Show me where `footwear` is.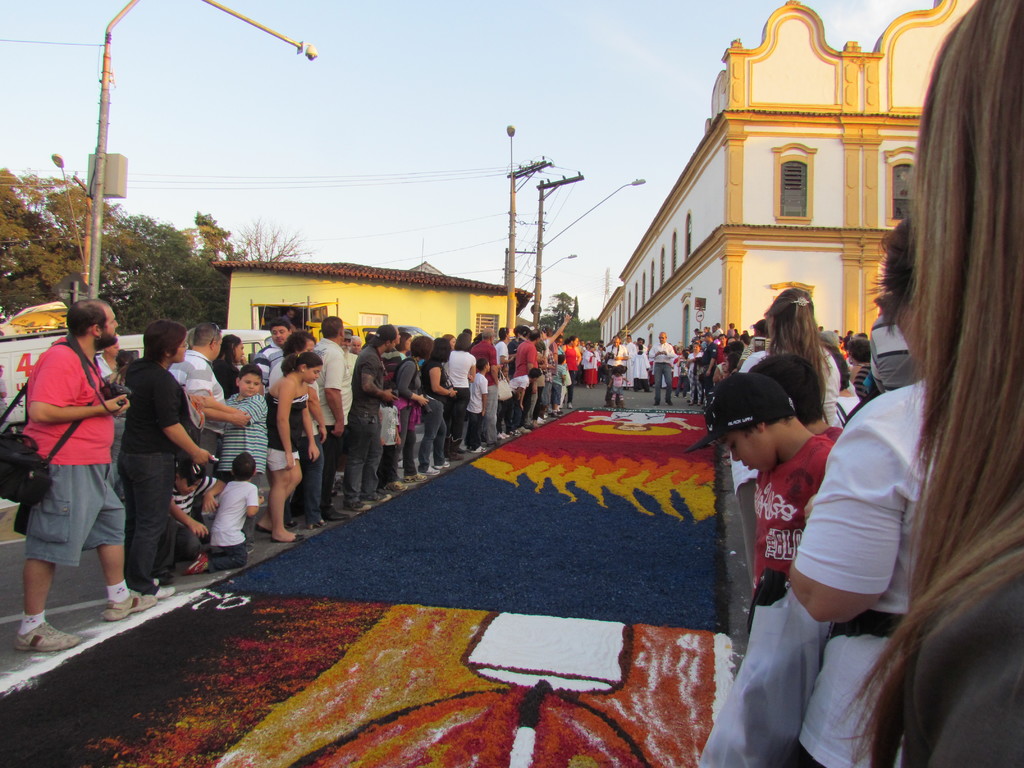
`footwear` is at (left=406, top=471, right=426, bottom=484).
